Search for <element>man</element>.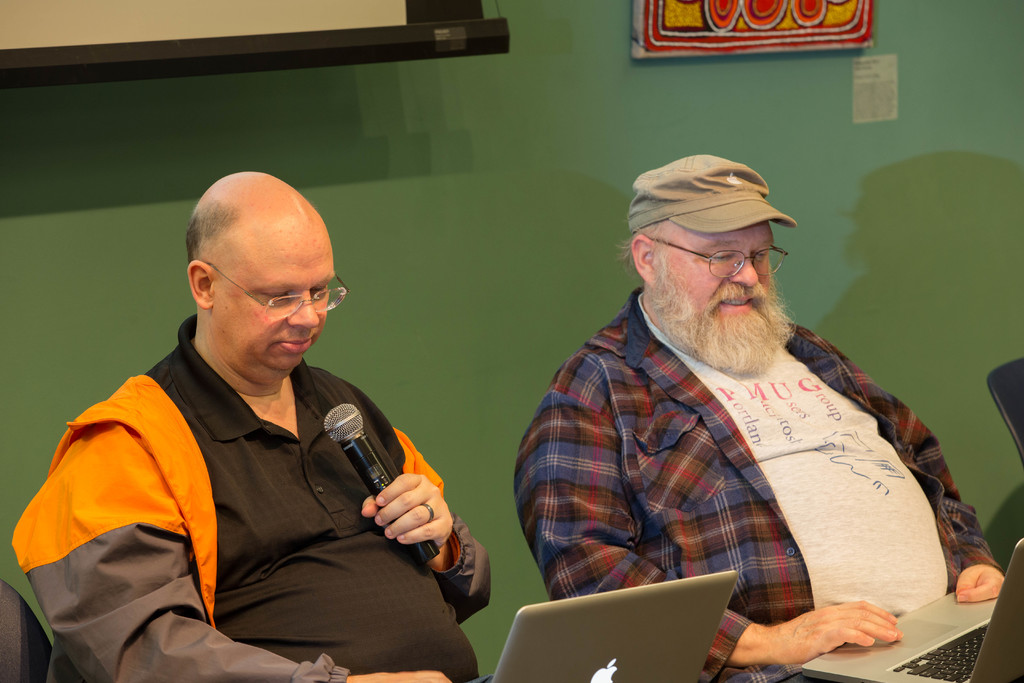
Found at rect(510, 155, 1005, 682).
